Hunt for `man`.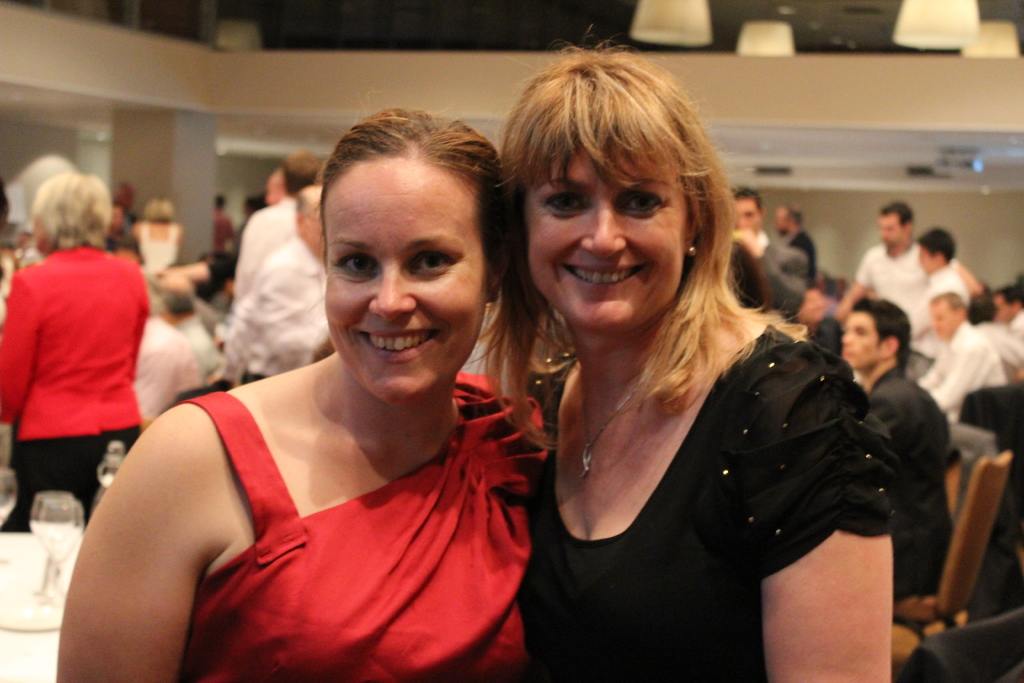
Hunted down at crop(921, 290, 1004, 421).
